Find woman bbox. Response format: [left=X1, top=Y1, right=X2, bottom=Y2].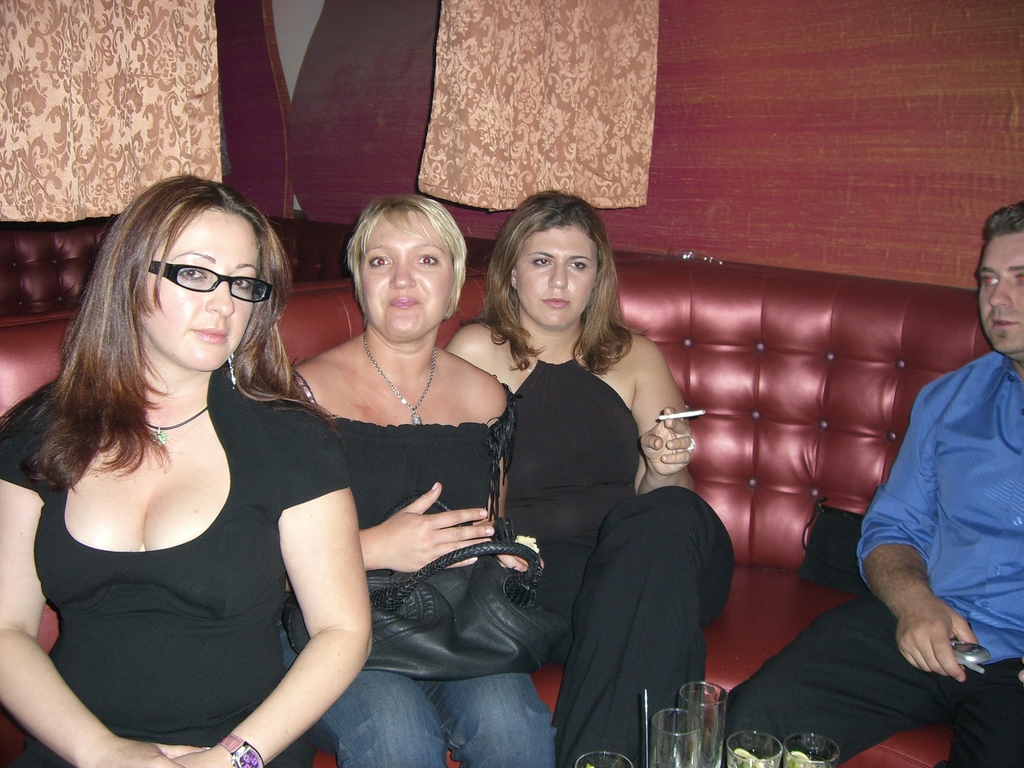
[left=246, top=157, right=520, bottom=767].
